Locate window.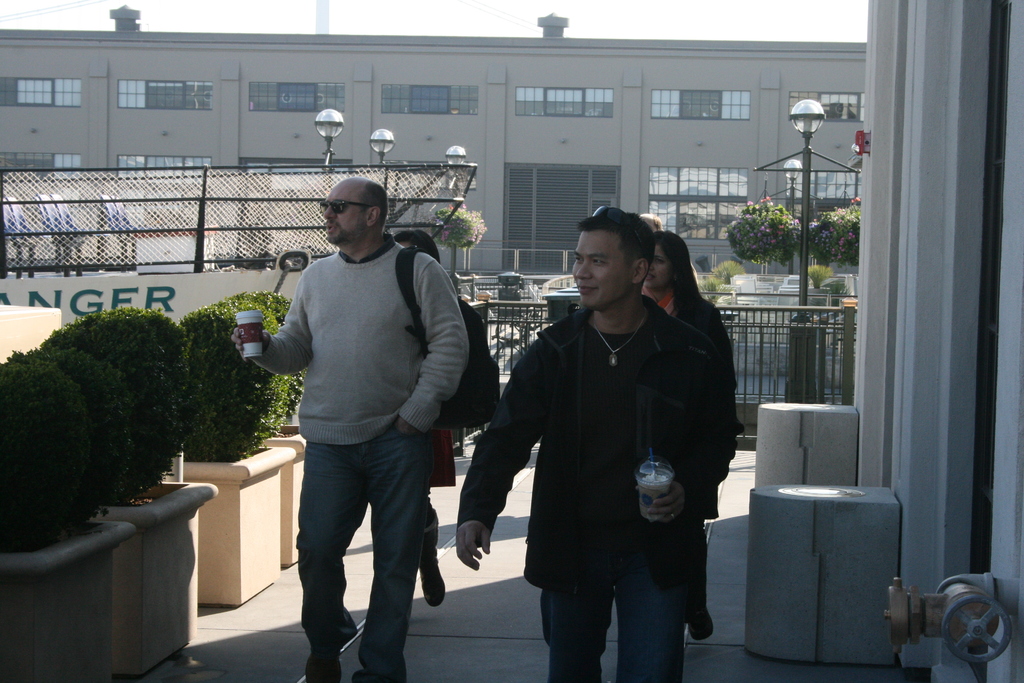
Bounding box: 122/154/211/206.
